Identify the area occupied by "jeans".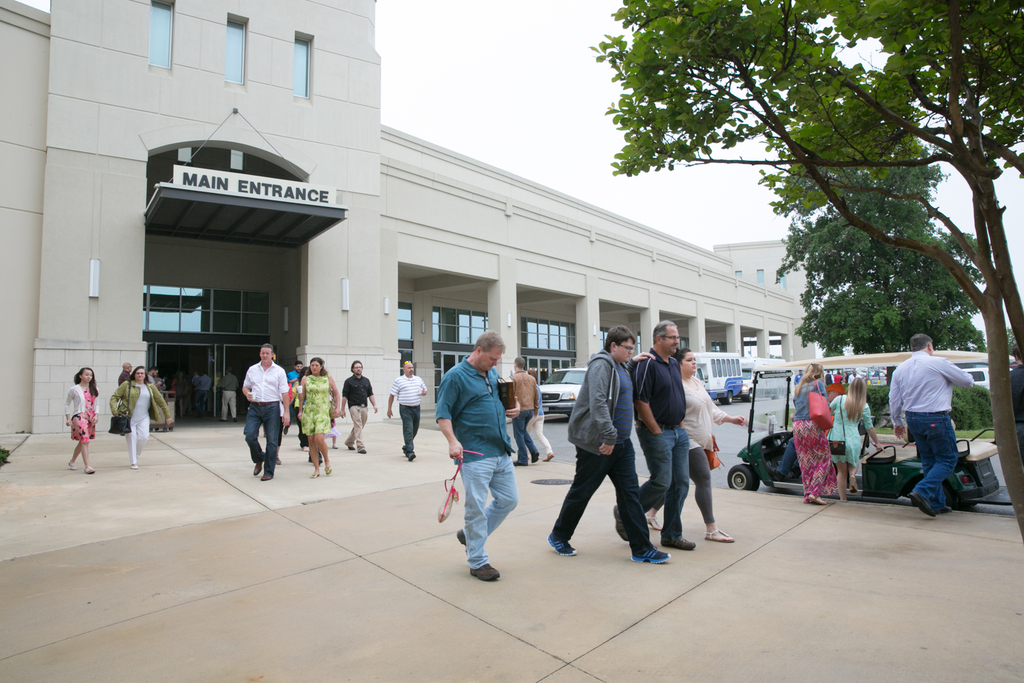
Area: (left=243, top=399, right=280, bottom=477).
